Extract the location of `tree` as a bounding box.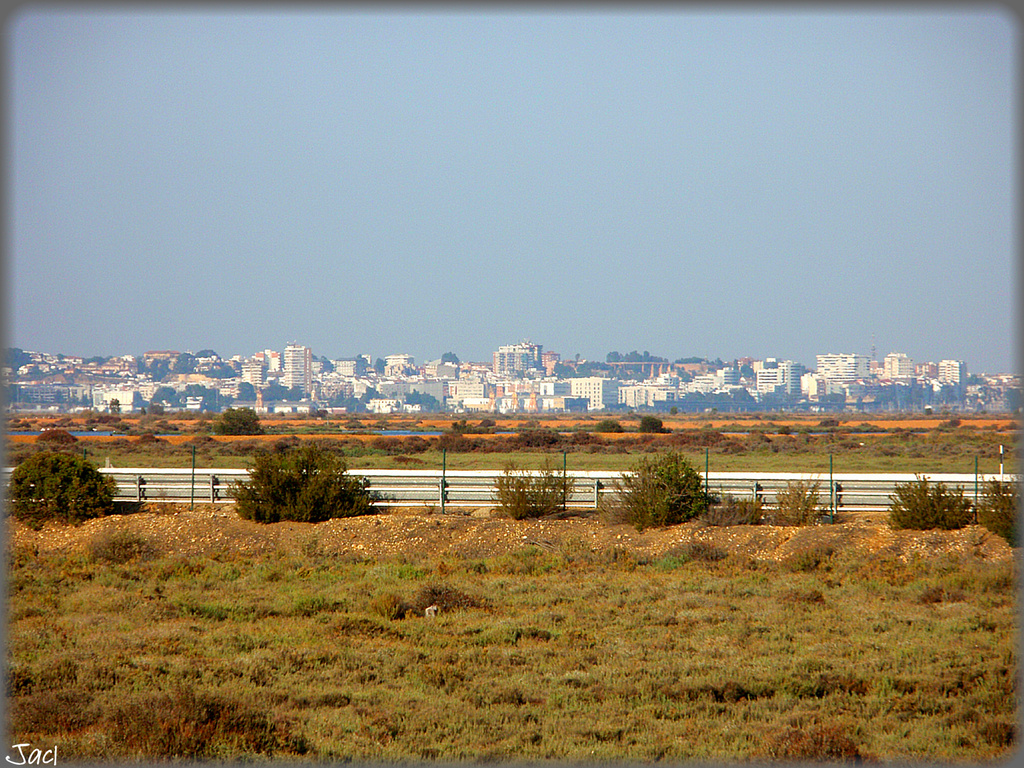
select_region(212, 404, 262, 441).
